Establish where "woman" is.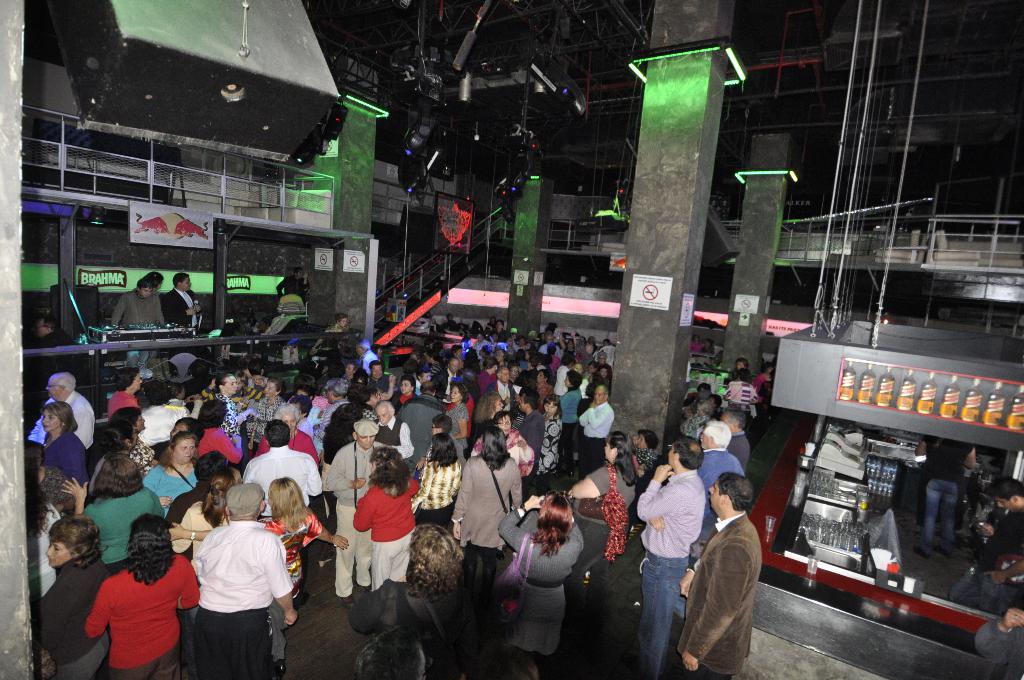
Established at BBox(211, 373, 259, 435).
